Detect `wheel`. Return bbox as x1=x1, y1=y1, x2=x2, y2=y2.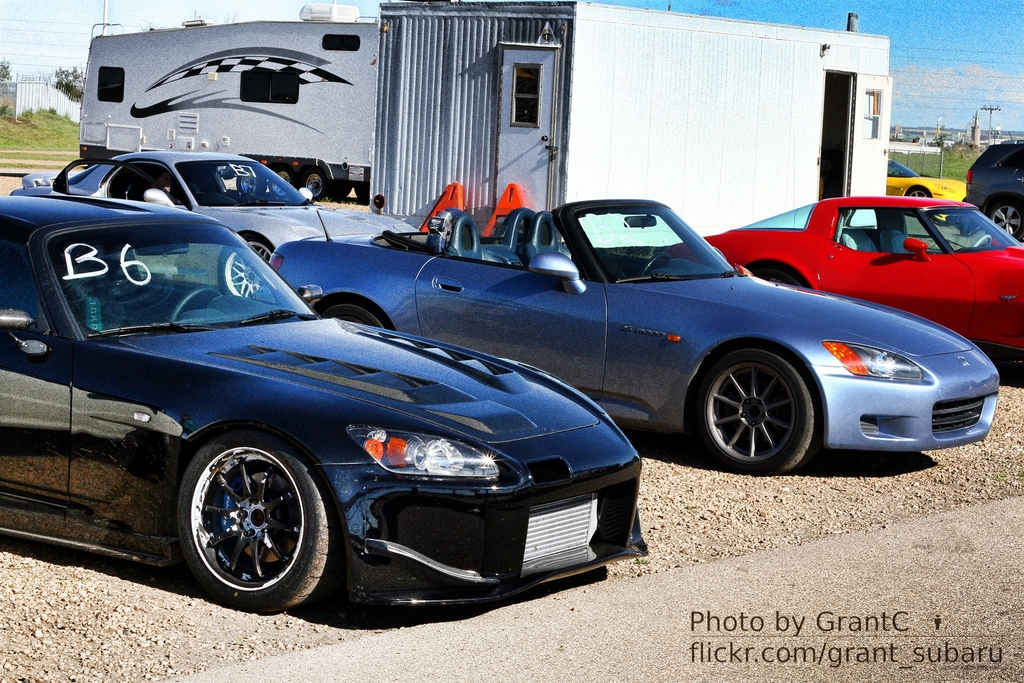
x1=232, y1=169, x2=265, y2=195.
